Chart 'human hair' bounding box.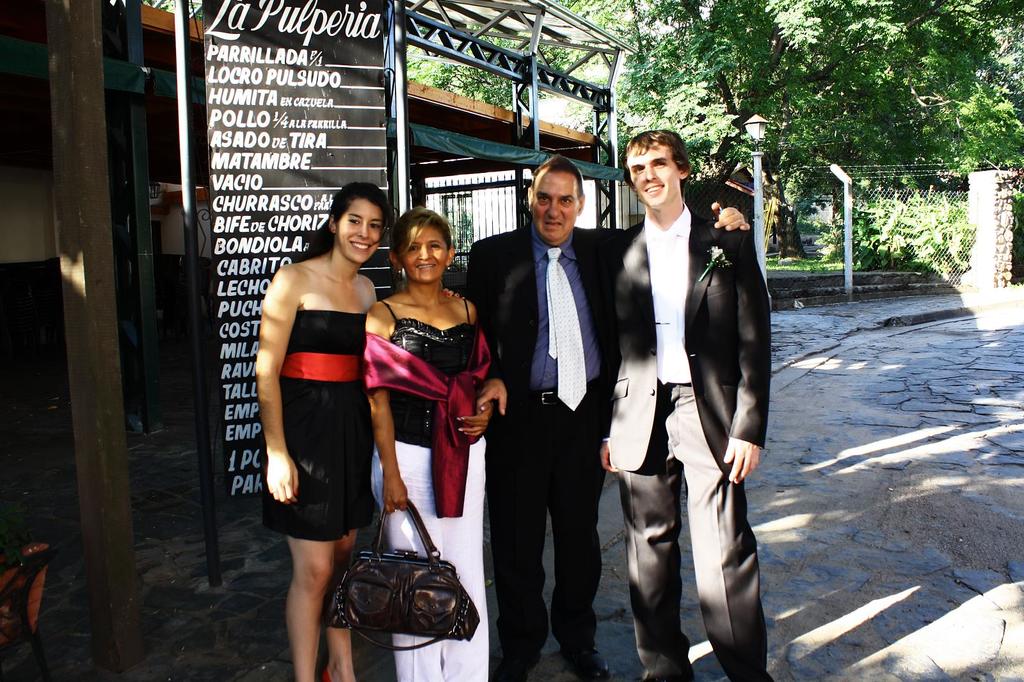
Charted: 387 210 452 273.
